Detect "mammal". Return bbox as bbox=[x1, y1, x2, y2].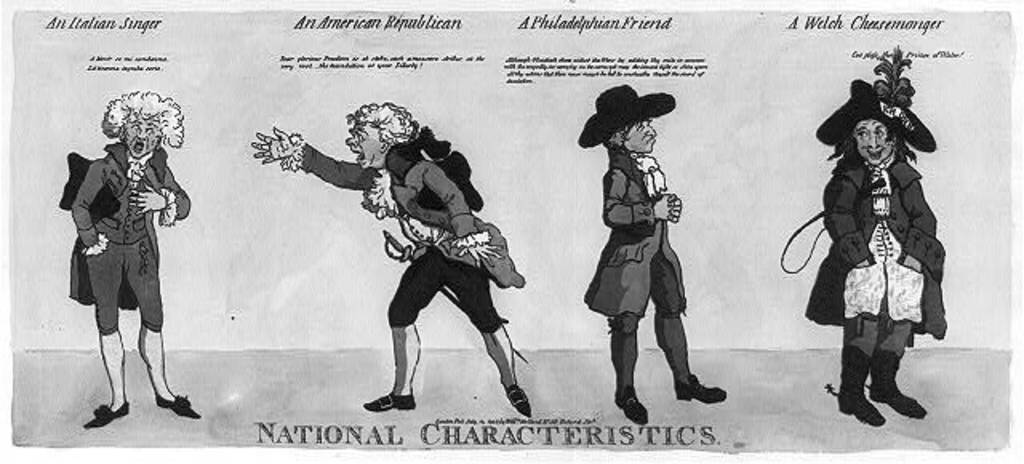
bbox=[251, 98, 531, 413].
